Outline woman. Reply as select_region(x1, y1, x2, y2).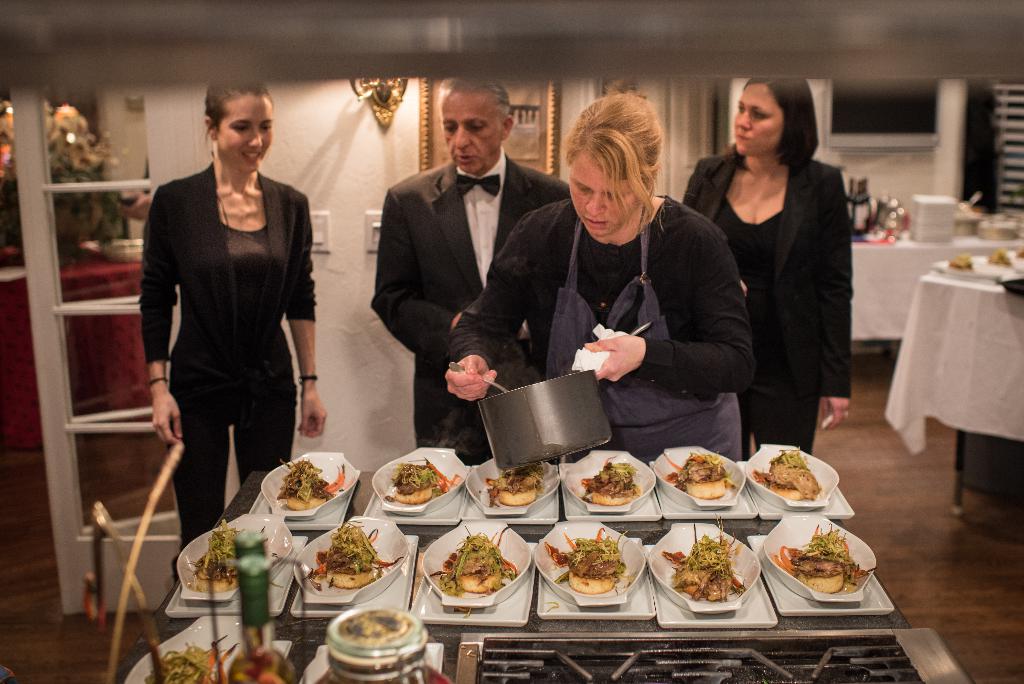
select_region(442, 81, 756, 462).
